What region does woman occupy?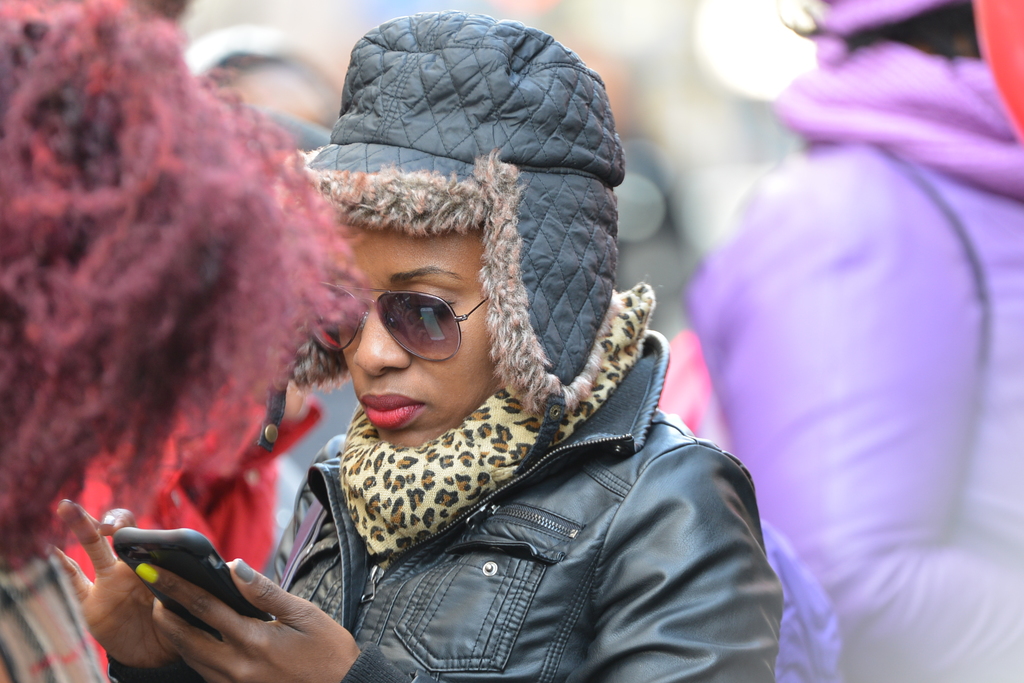
x1=53, y1=12, x2=784, y2=682.
